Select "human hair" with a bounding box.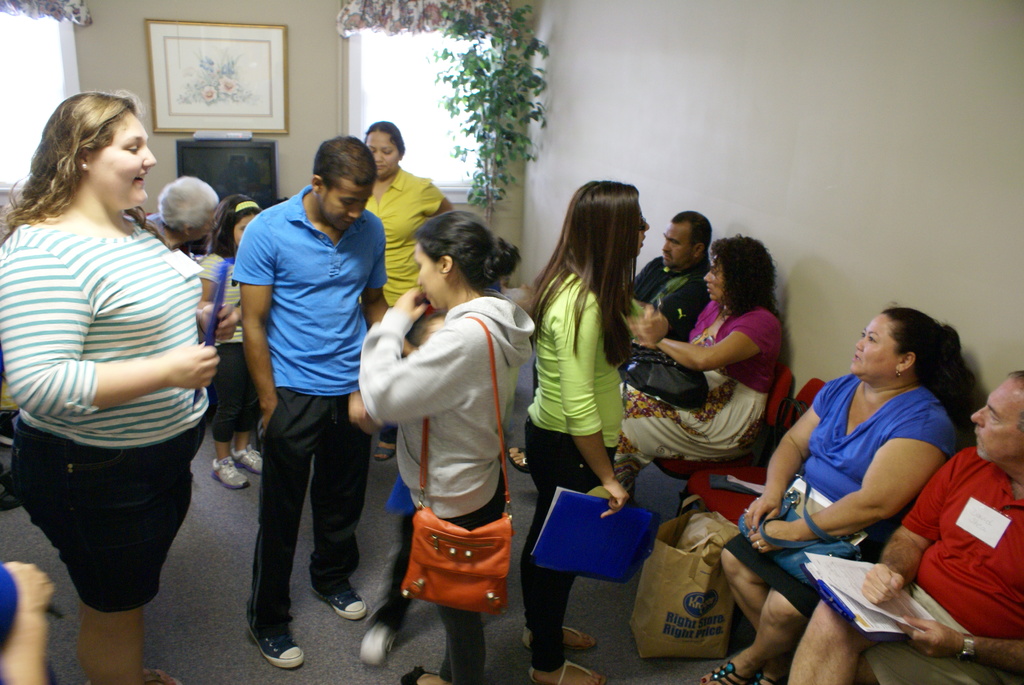
[x1=708, y1=232, x2=778, y2=317].
